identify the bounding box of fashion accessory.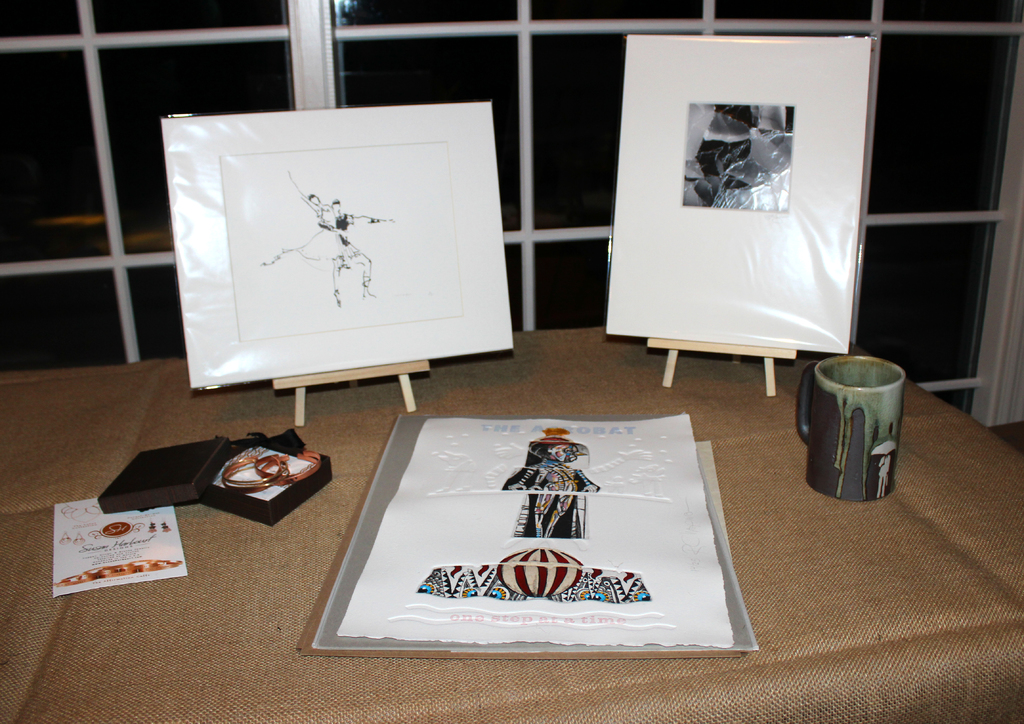
262:453:317:475.
